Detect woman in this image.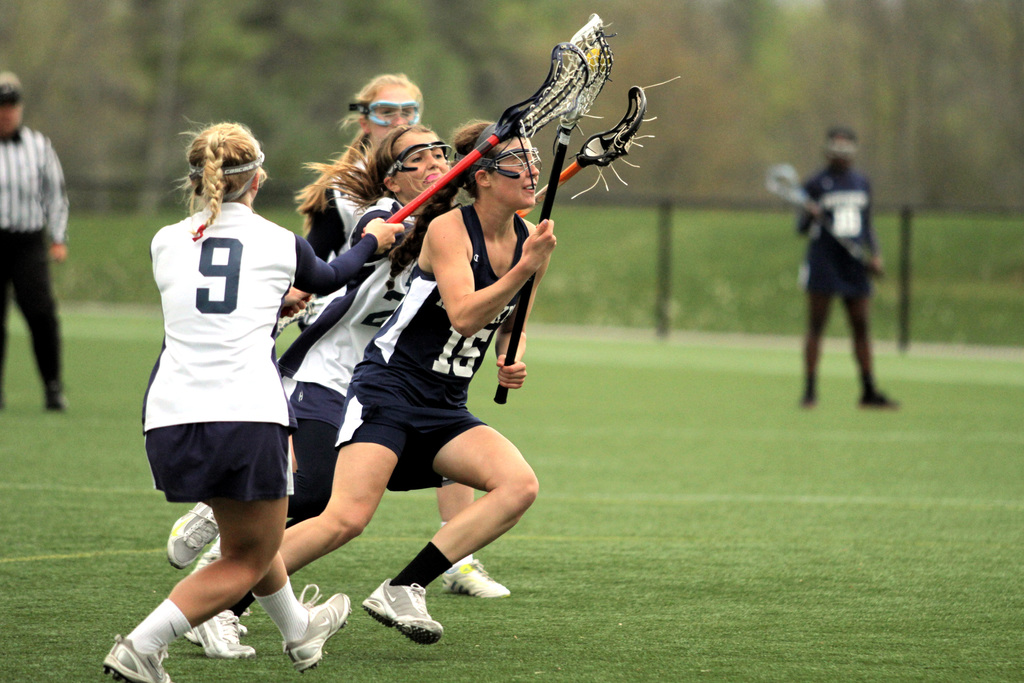
Detection: bbox=[168, 70, 511, 601].
